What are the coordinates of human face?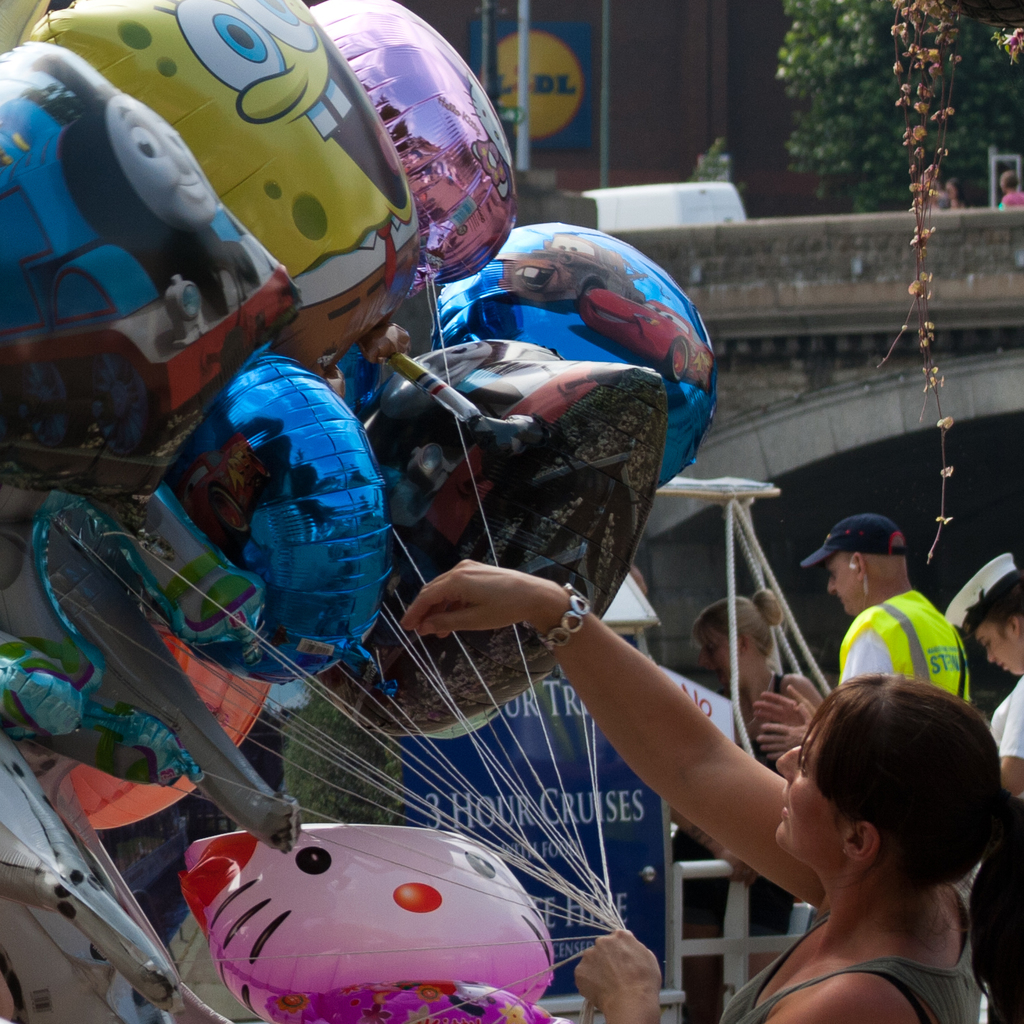
827:556:854:619.
